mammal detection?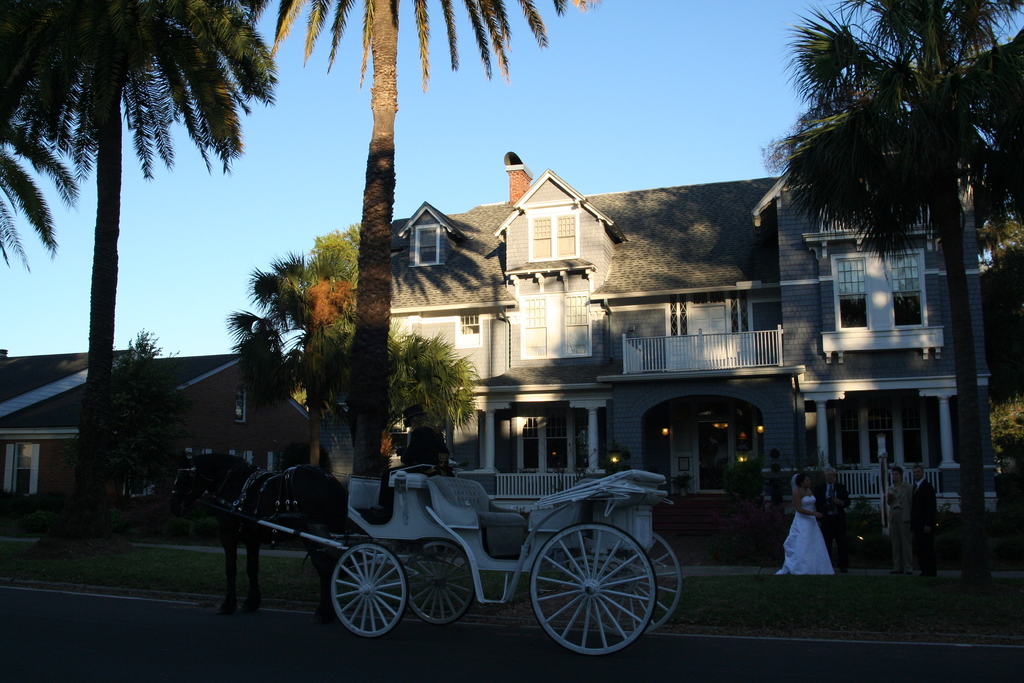
[left=159, top=450, right=351, bottom=615]
